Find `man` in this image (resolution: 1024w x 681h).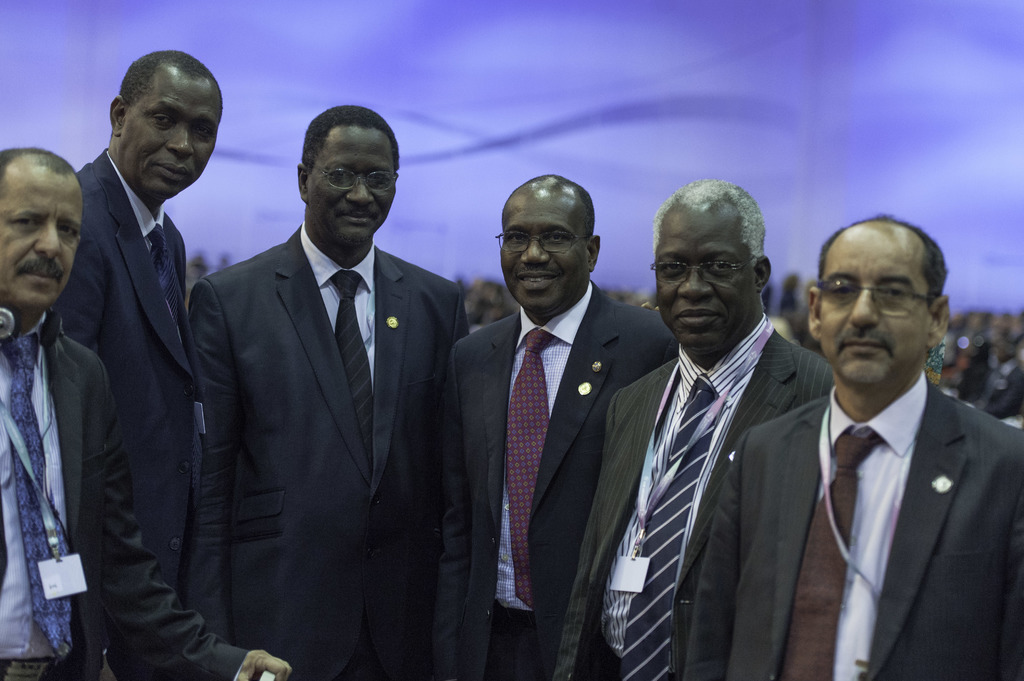
(left=49, top=49, right=223, bottom=680).
